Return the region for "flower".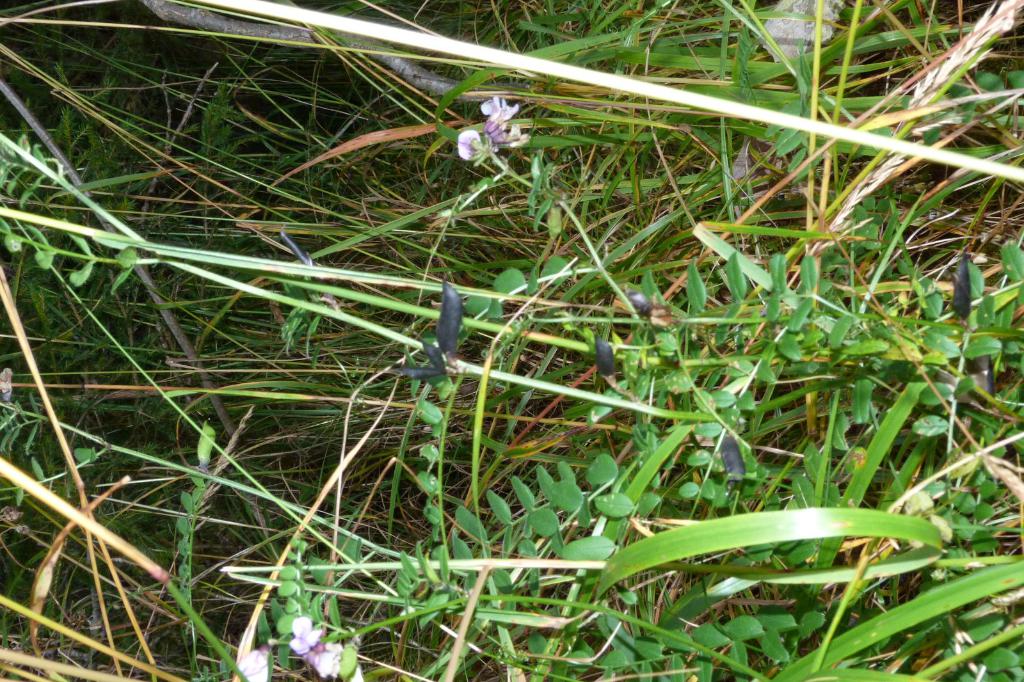
237/649/264/681.
